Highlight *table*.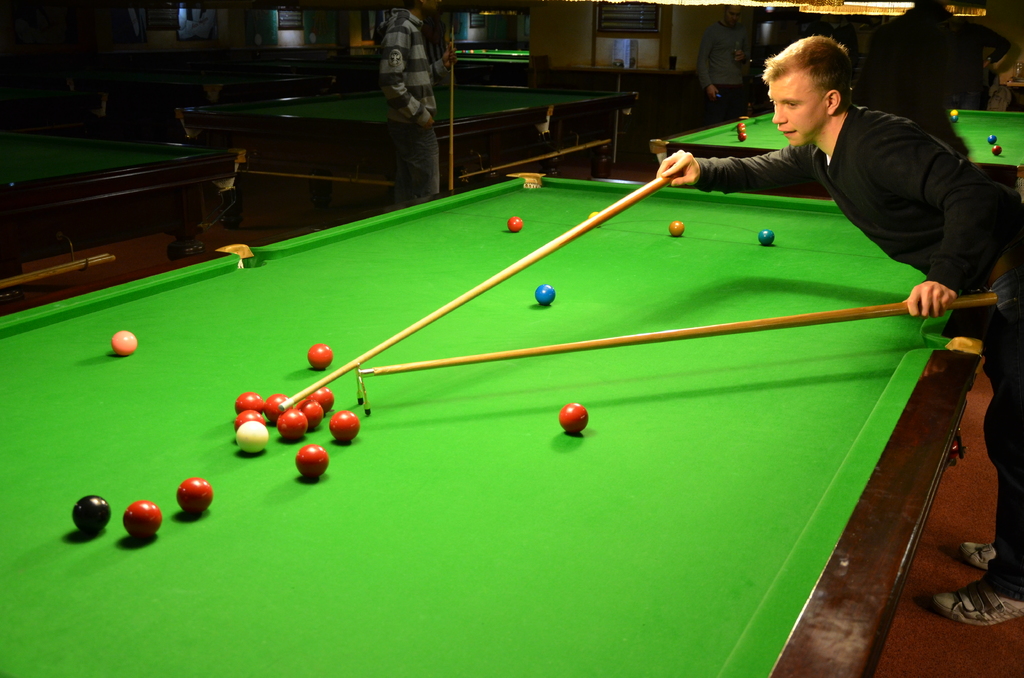
Highlighted region: {"left": 649, "top": 113, "right": 1023, "bottom": 197}.
